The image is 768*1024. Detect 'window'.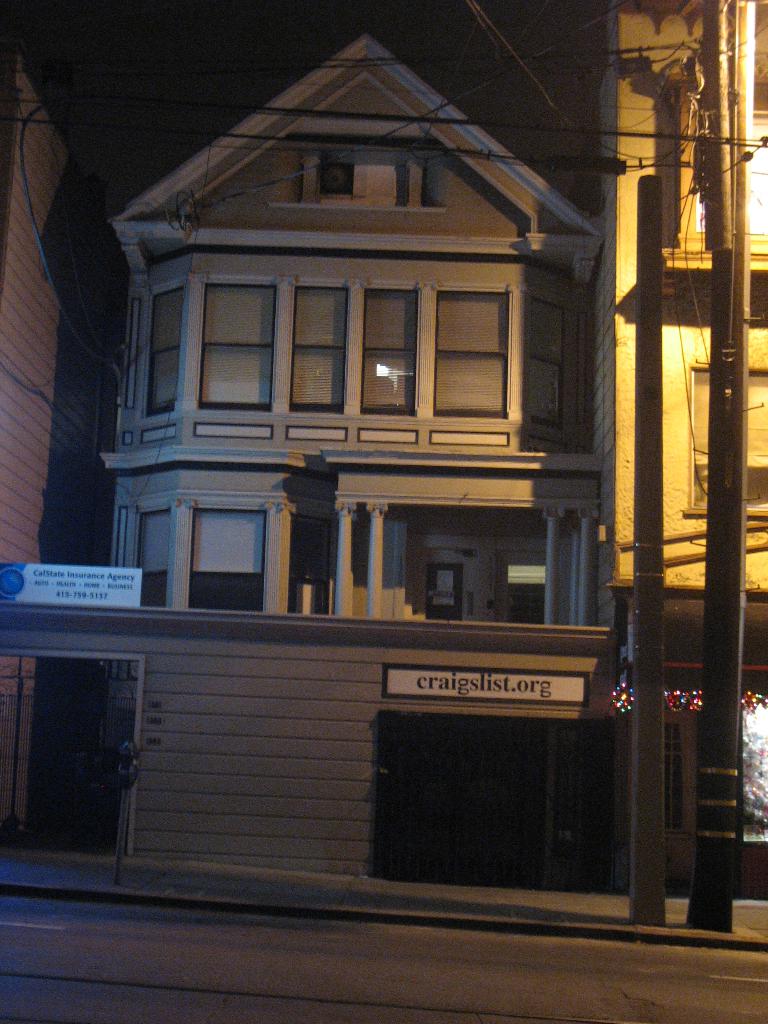
Detection: BBox(367, 293, 422, 414).
